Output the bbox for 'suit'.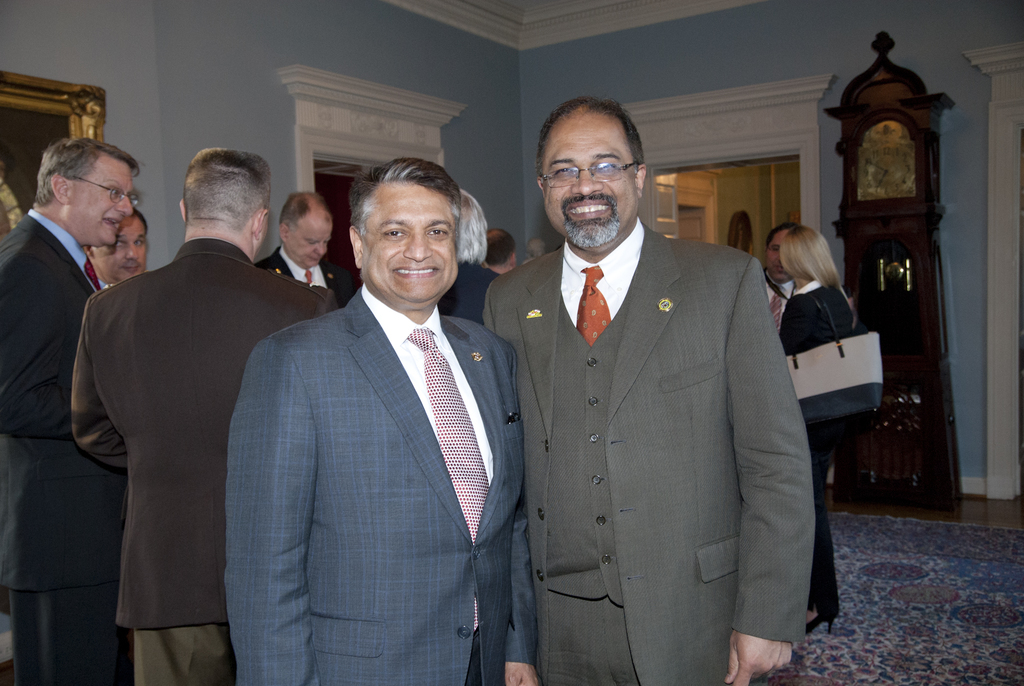
{"left": 497, "top": 96, "right": 811, "bottom": 679}.
